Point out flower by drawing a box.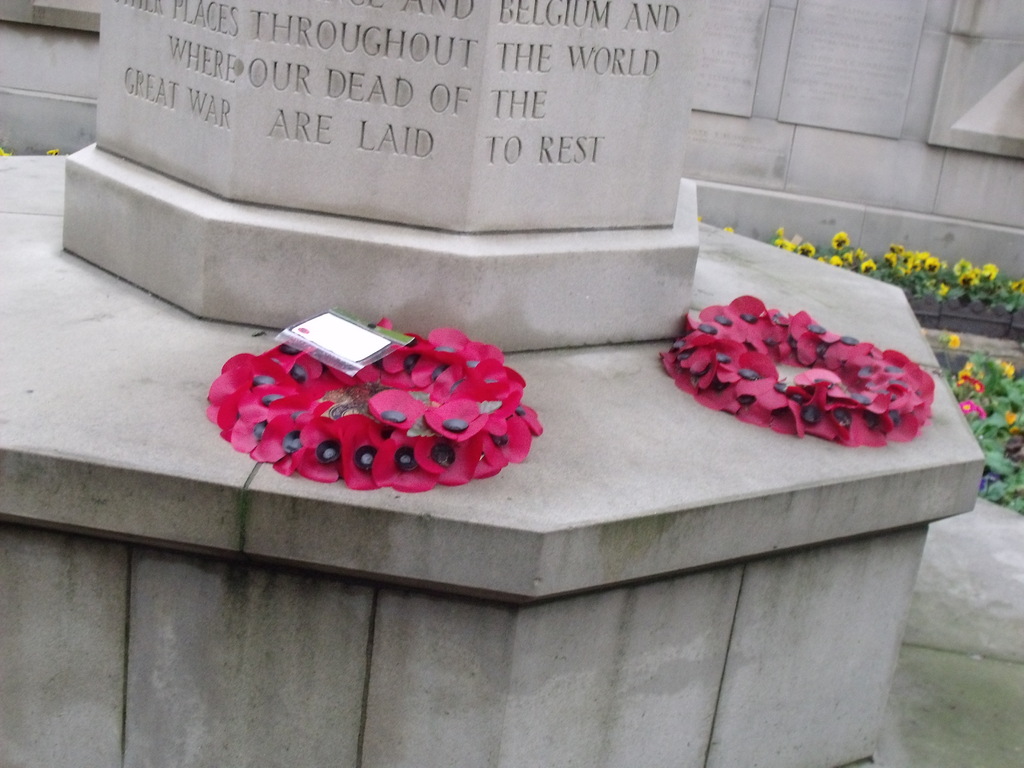
(801, 241, 815, 260).
